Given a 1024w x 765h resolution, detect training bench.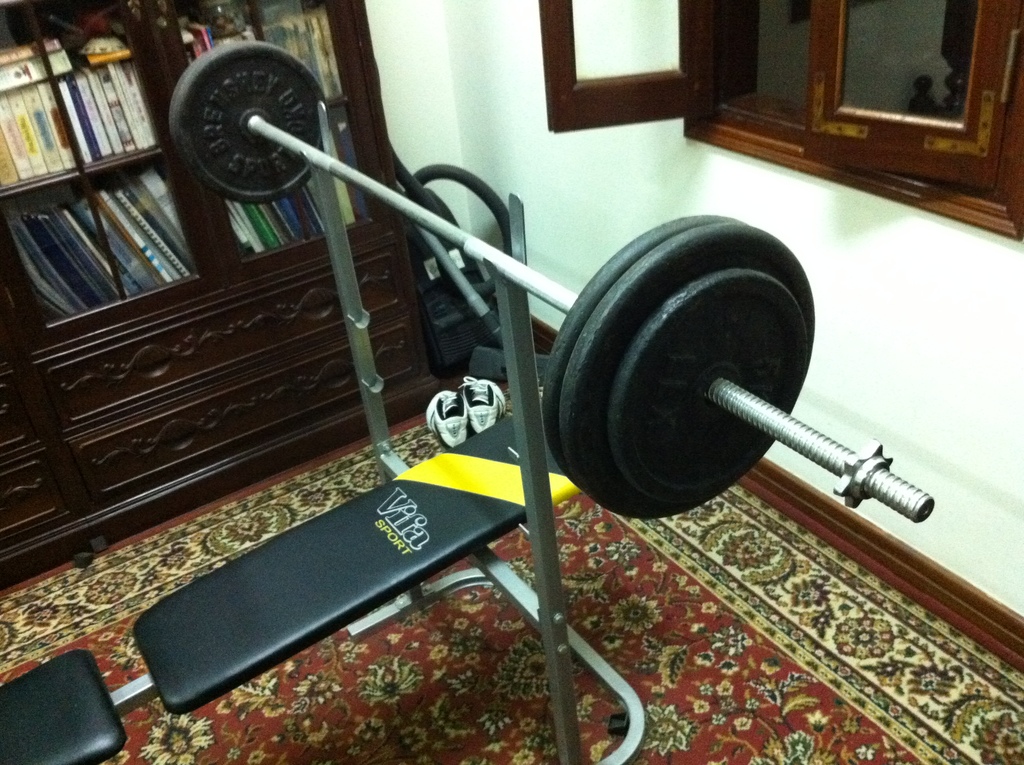
region(0, 44, 935, 764).
